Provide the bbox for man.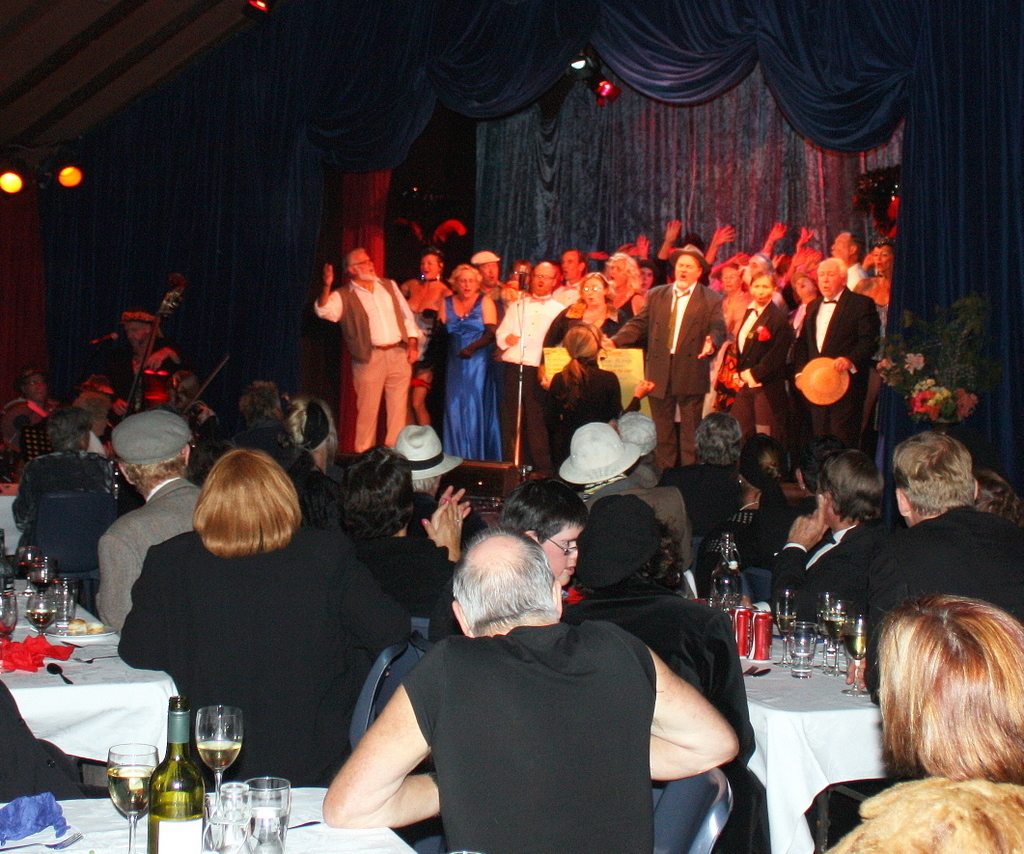
detection(6, 404, 139, 550).
